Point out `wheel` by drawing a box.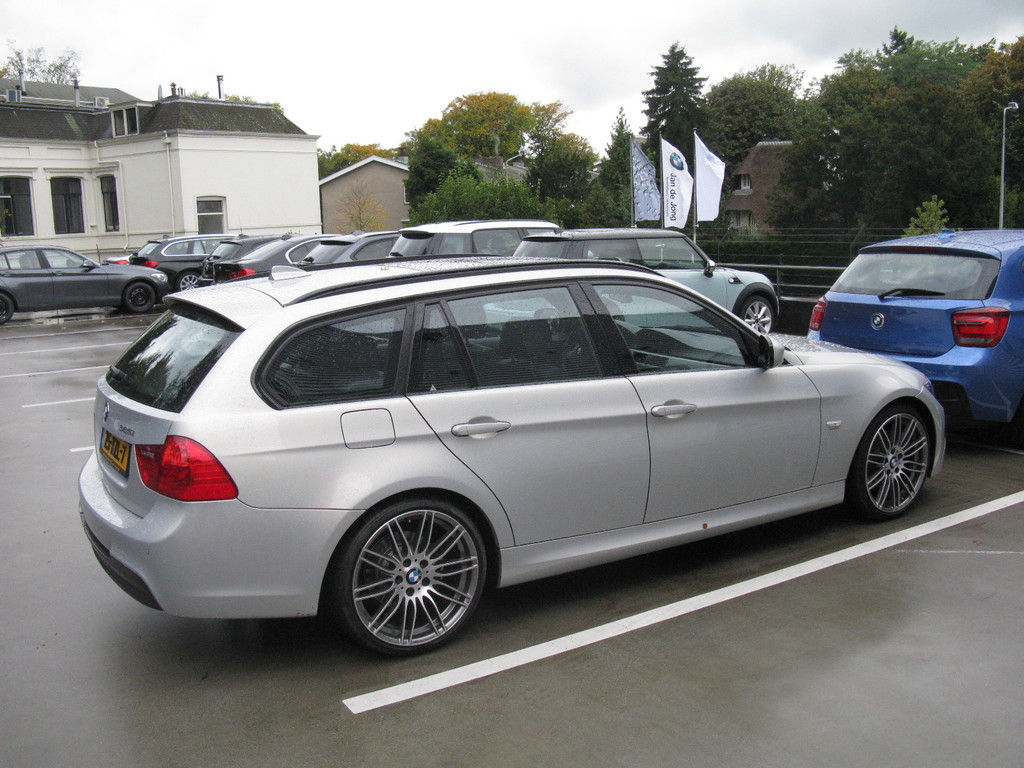
655:260:666:268.
